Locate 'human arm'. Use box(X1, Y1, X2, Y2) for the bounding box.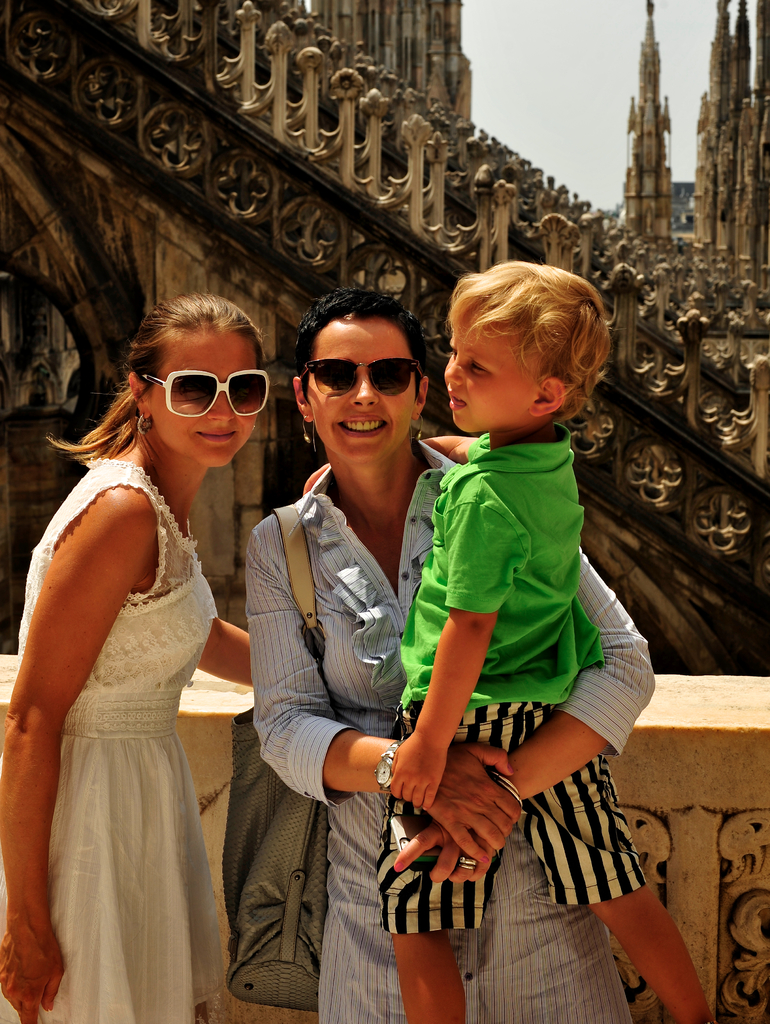
box(385, 495, 525, 810).
